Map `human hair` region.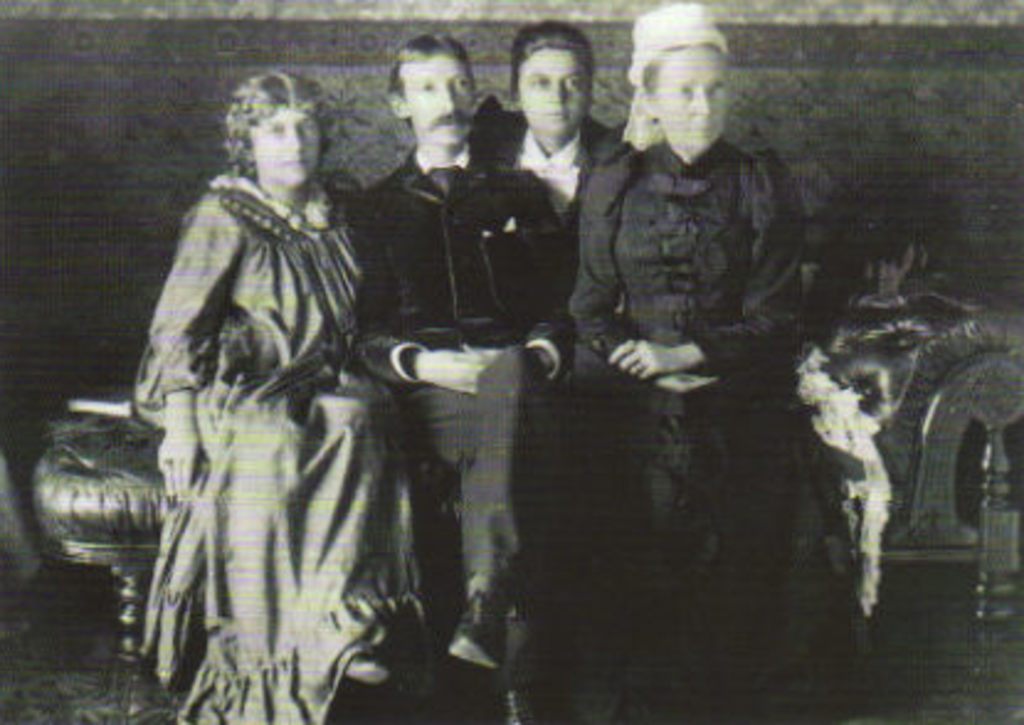
Mapped to rect(639, 42, 730, 99).
